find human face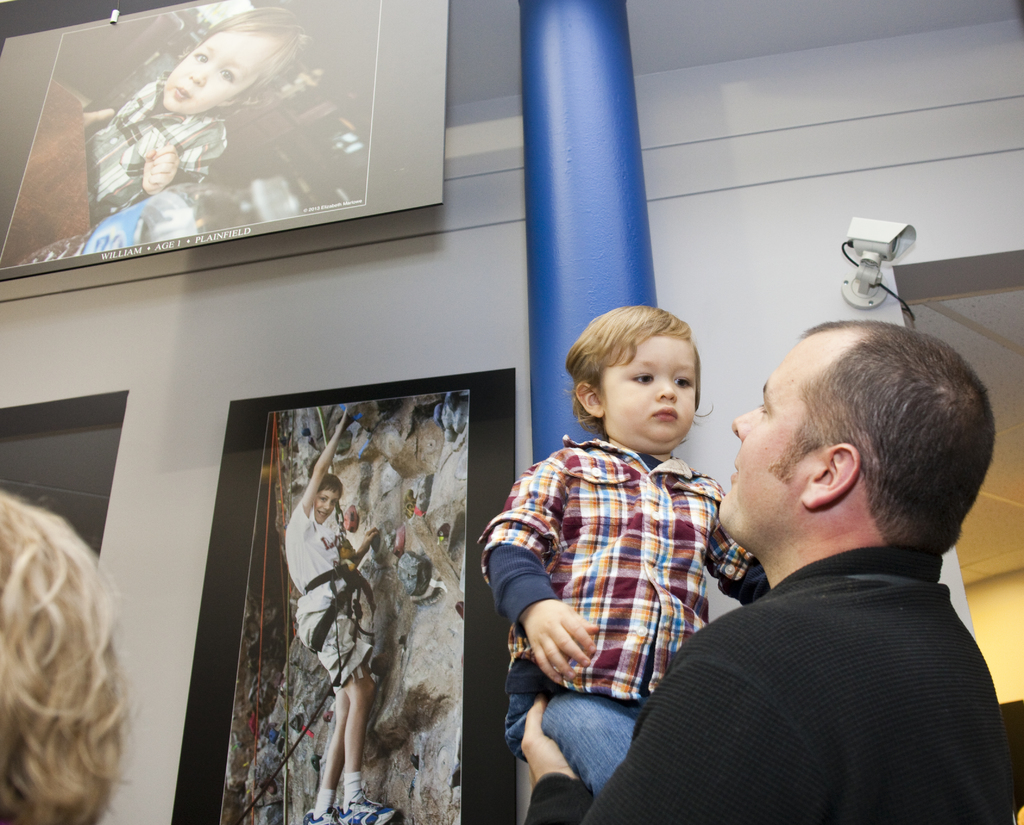
x1=713 y1=343 x2=801 y2=530
